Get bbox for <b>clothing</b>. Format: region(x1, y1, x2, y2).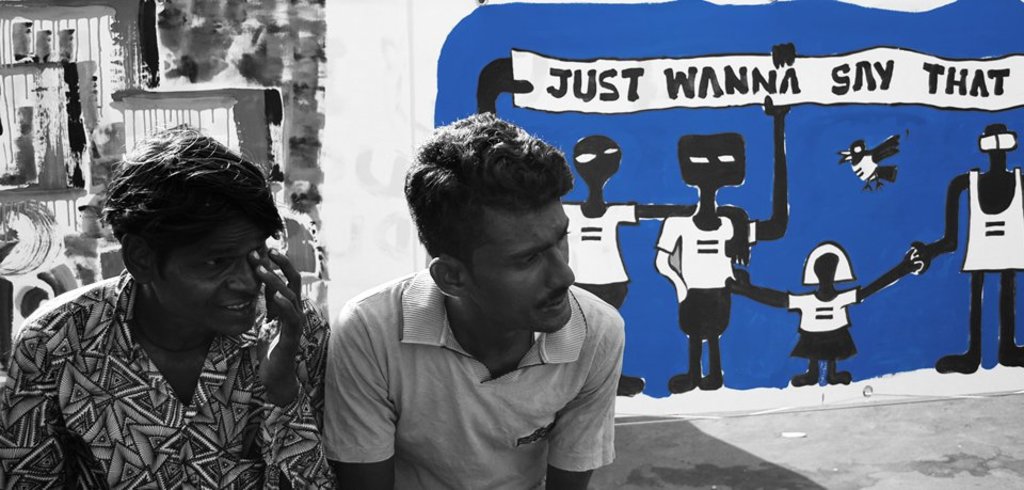
region(322, 212, 652, 478).
